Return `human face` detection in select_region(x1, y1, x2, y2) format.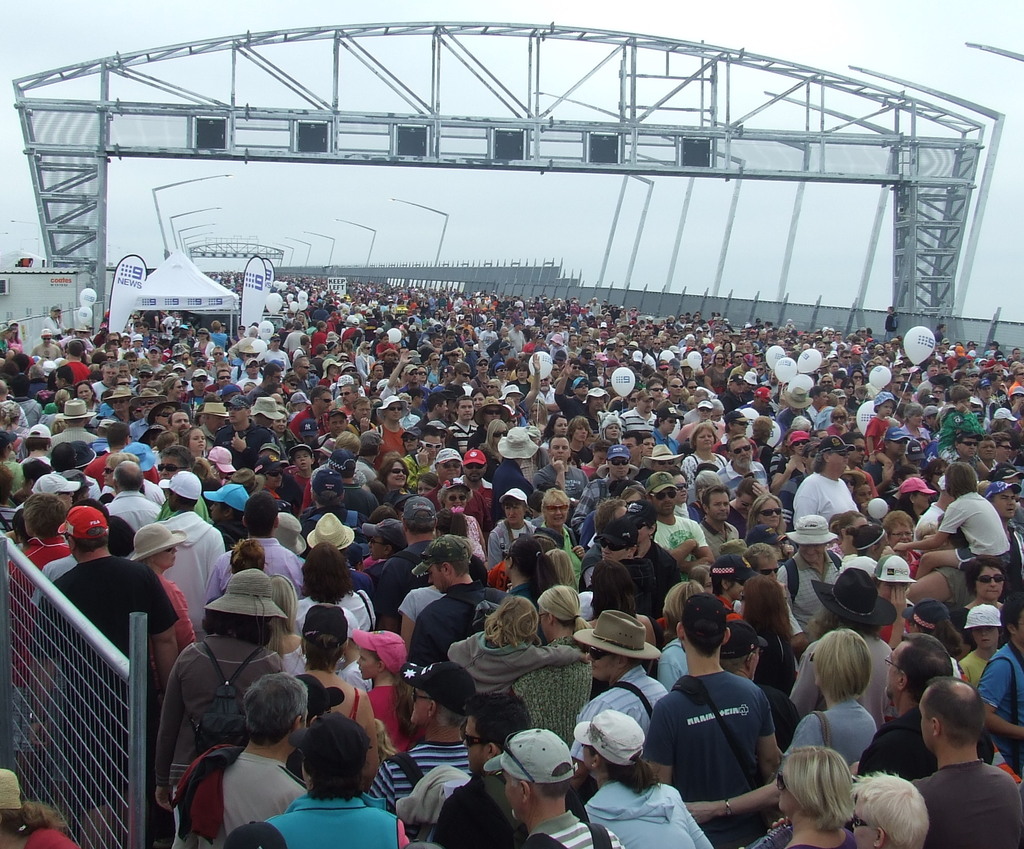
select_region(714, 354, 724, 364).
